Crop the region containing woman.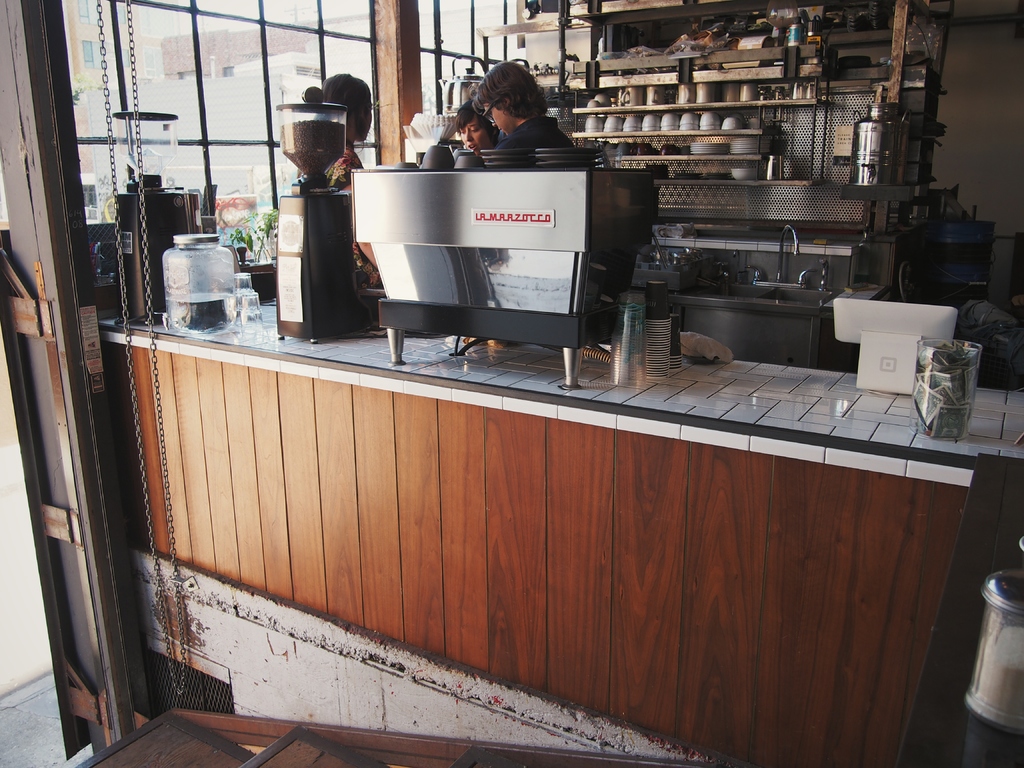
Crop region: crop(468, 55, 585, 168).
